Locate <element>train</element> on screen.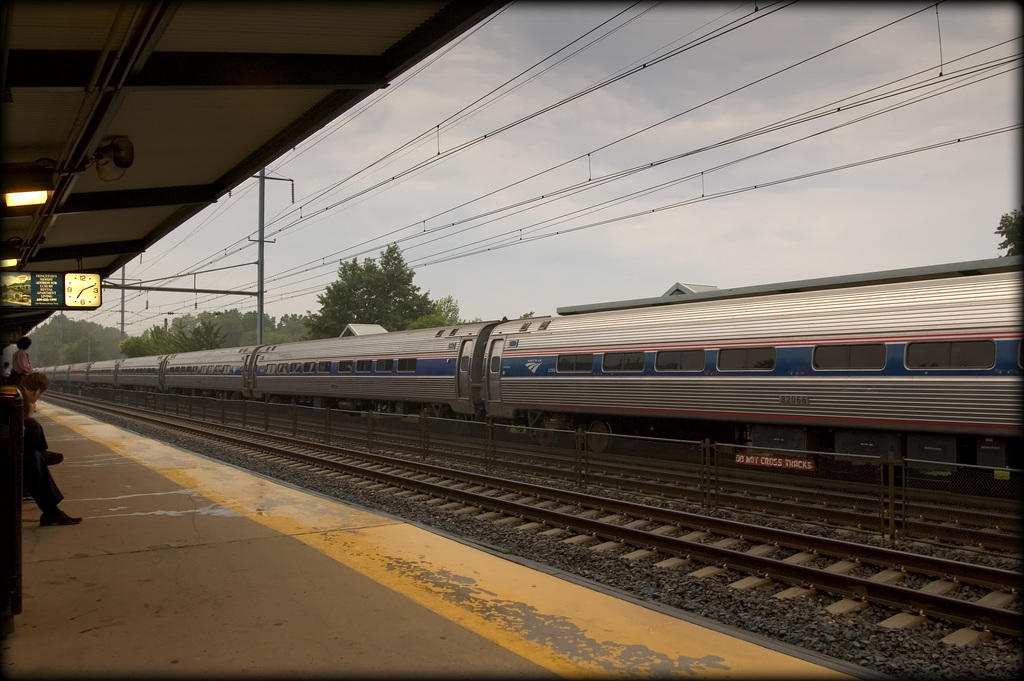
On screen at (x1=35, y1=265, x2=1023, y2=490).
